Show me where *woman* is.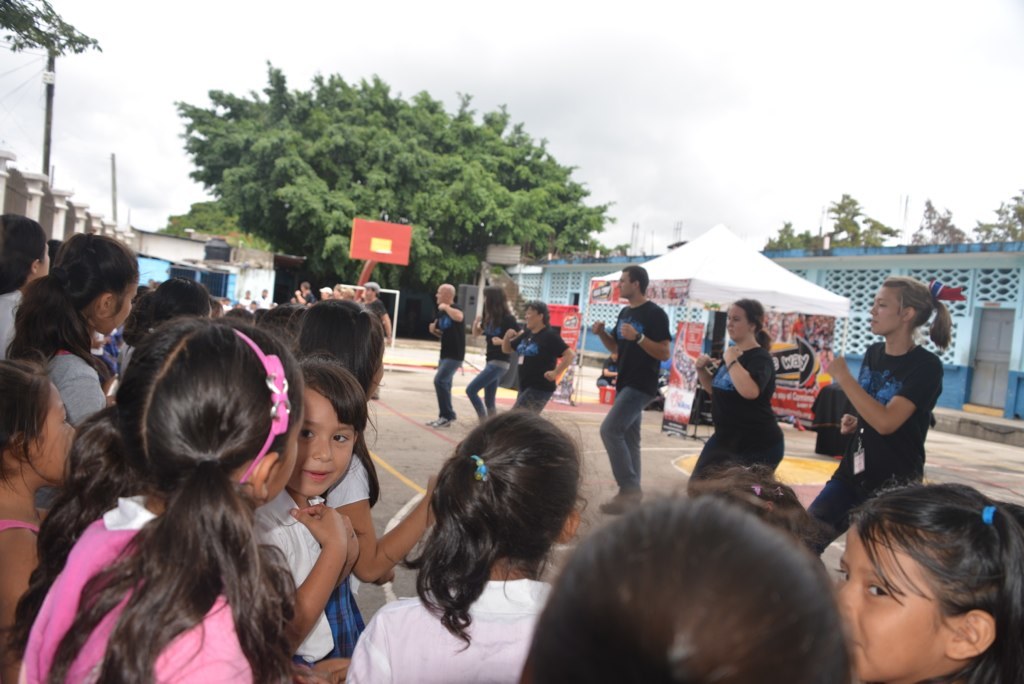
*woman* is at <box>801,275,948,563</box>.
